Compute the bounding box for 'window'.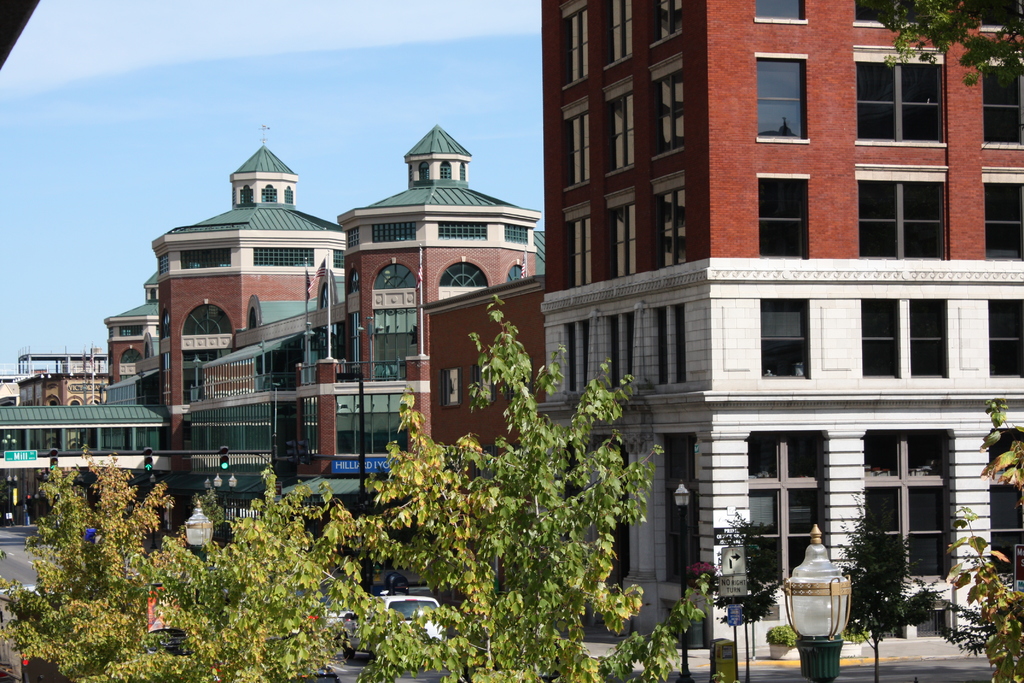
rect(157, 254, 168, 272).
